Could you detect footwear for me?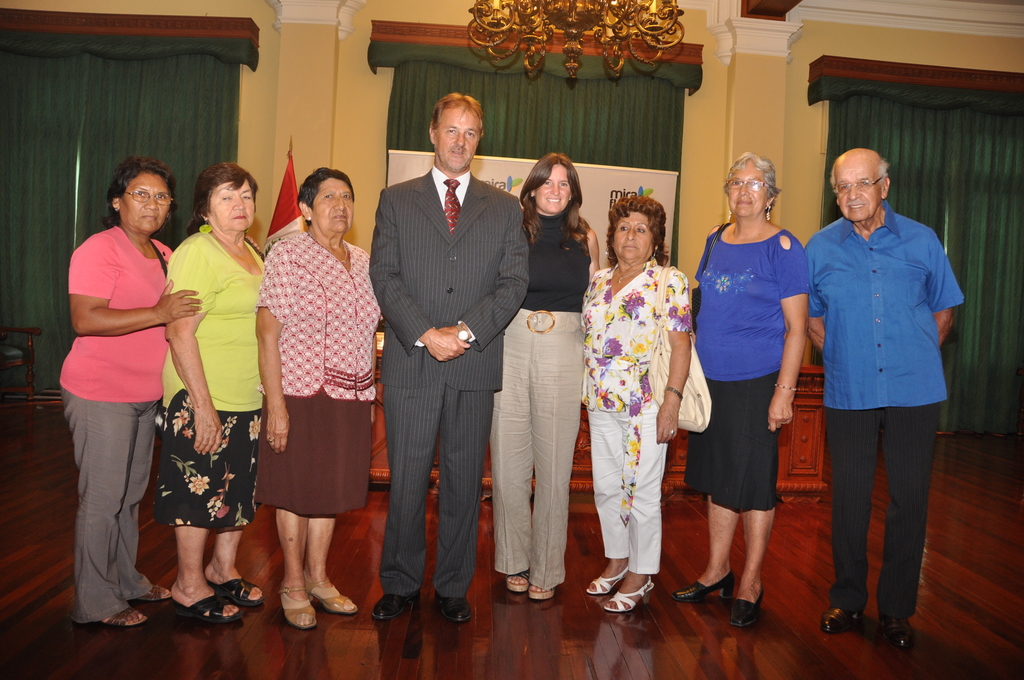
Detection result: bbox=[301, 569, 354, 618].
